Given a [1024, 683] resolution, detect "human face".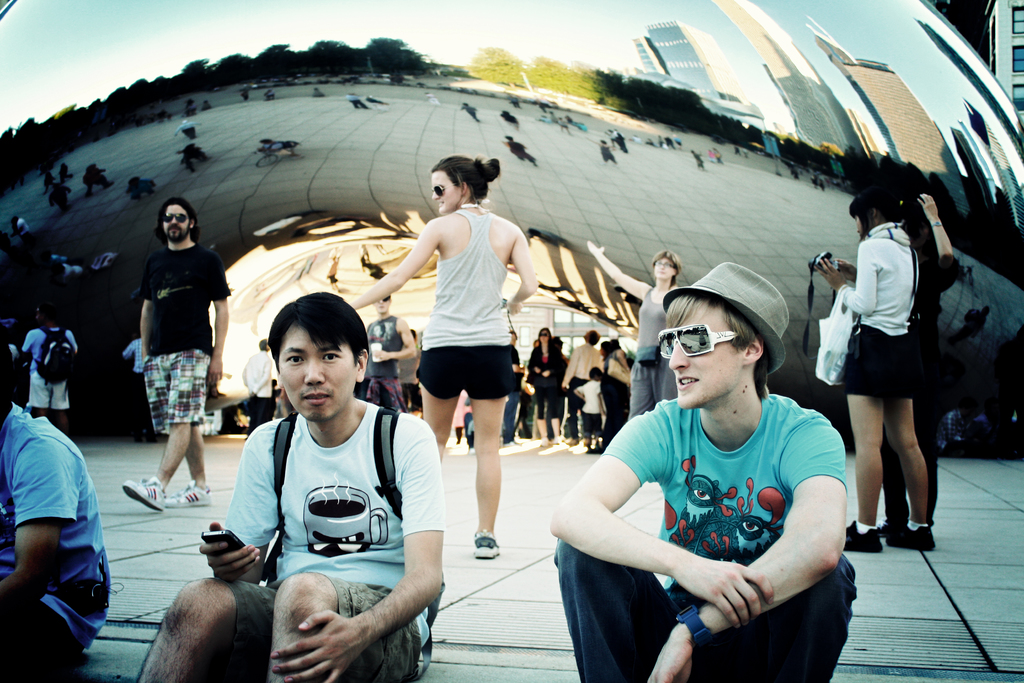
box=[164, 204, 193, 238].
